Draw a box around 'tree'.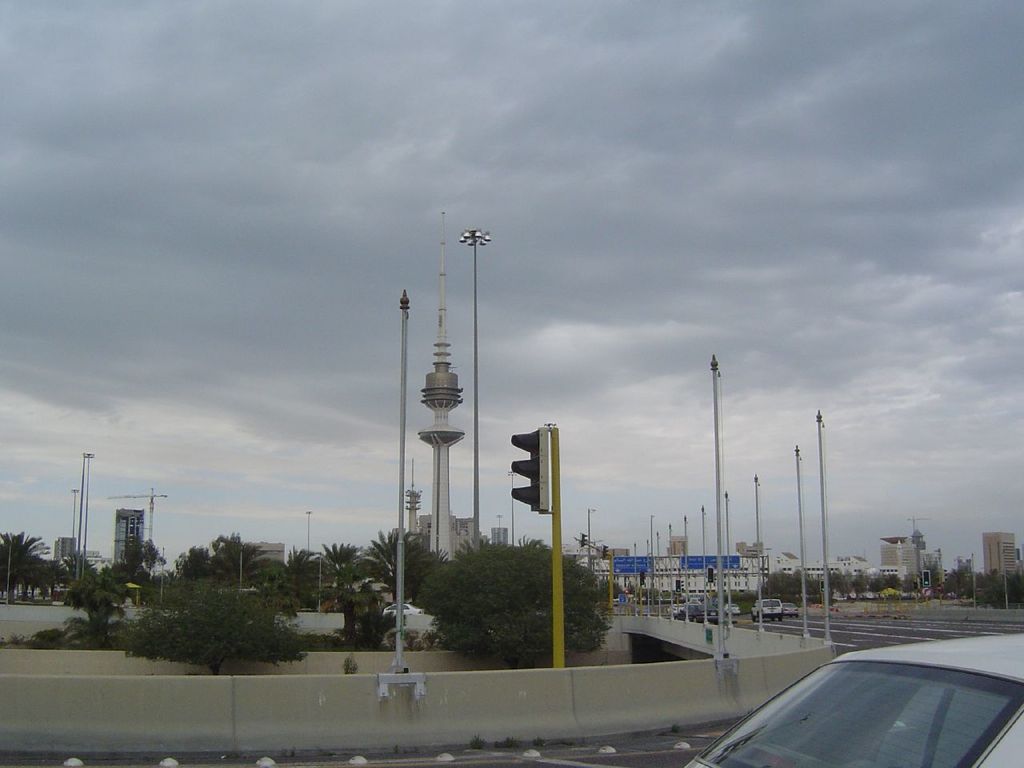
(left=321, top=542, right=365, bottom=606).
